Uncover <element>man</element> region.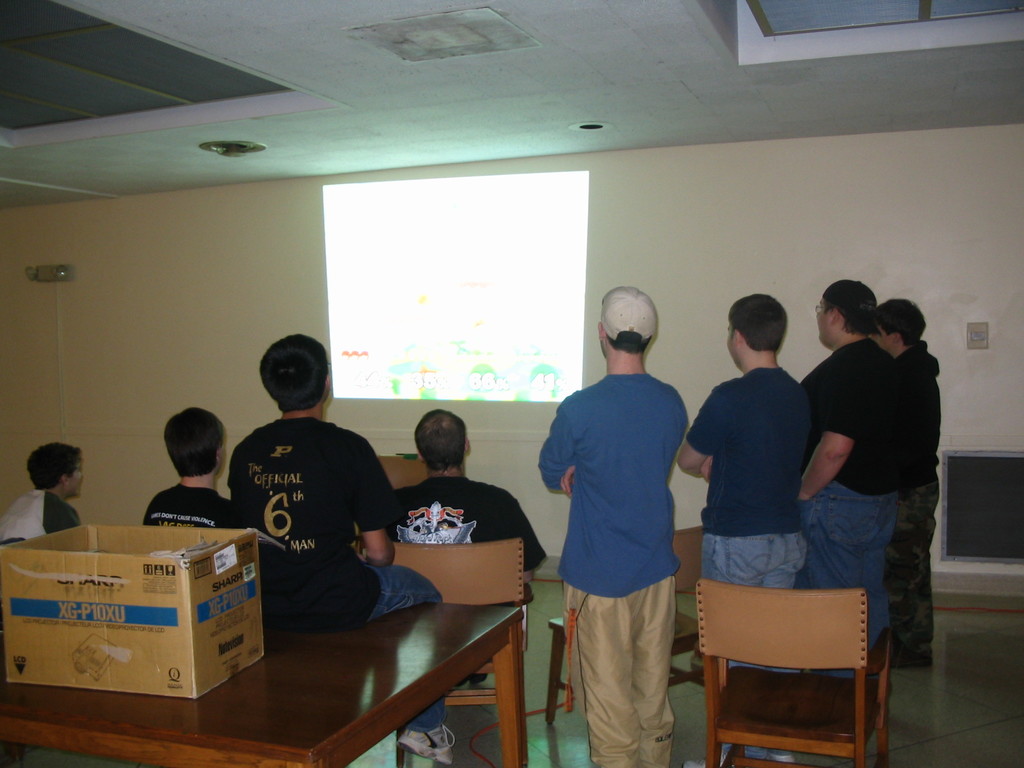
Uncovered: BBox(535, 288, 690, 767).
